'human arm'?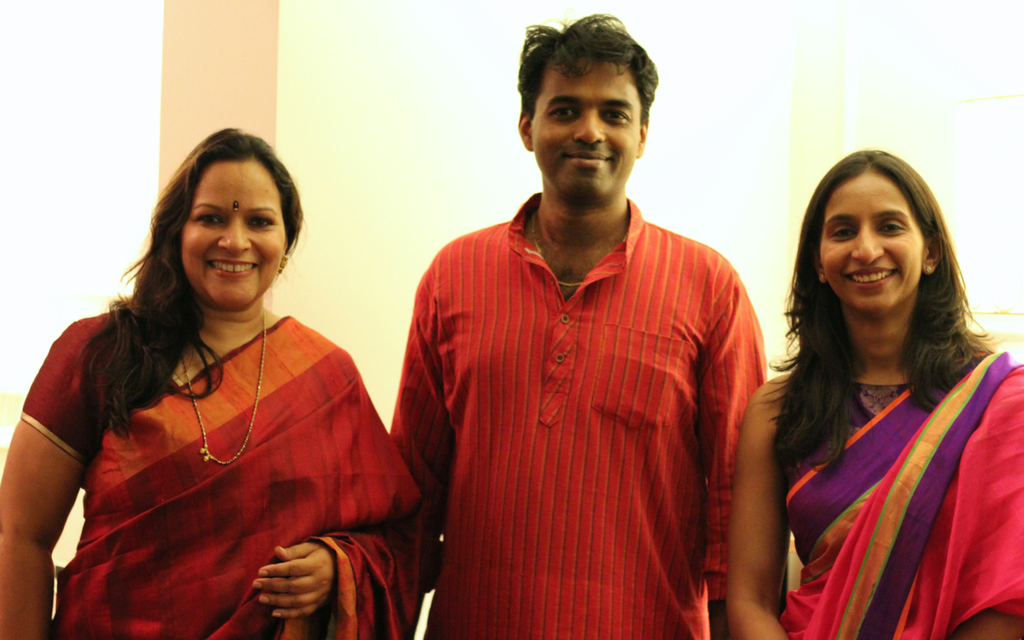
region(250, 360, 417, 625)
